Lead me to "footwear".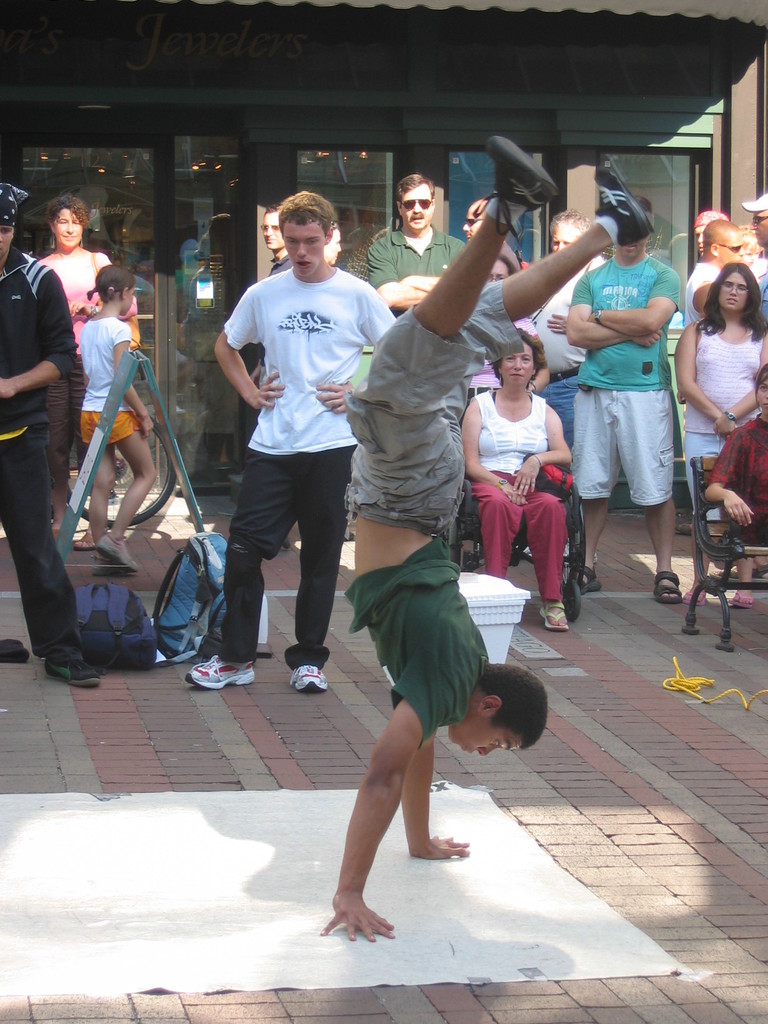
Lead to 39, 652, 106, 689.
